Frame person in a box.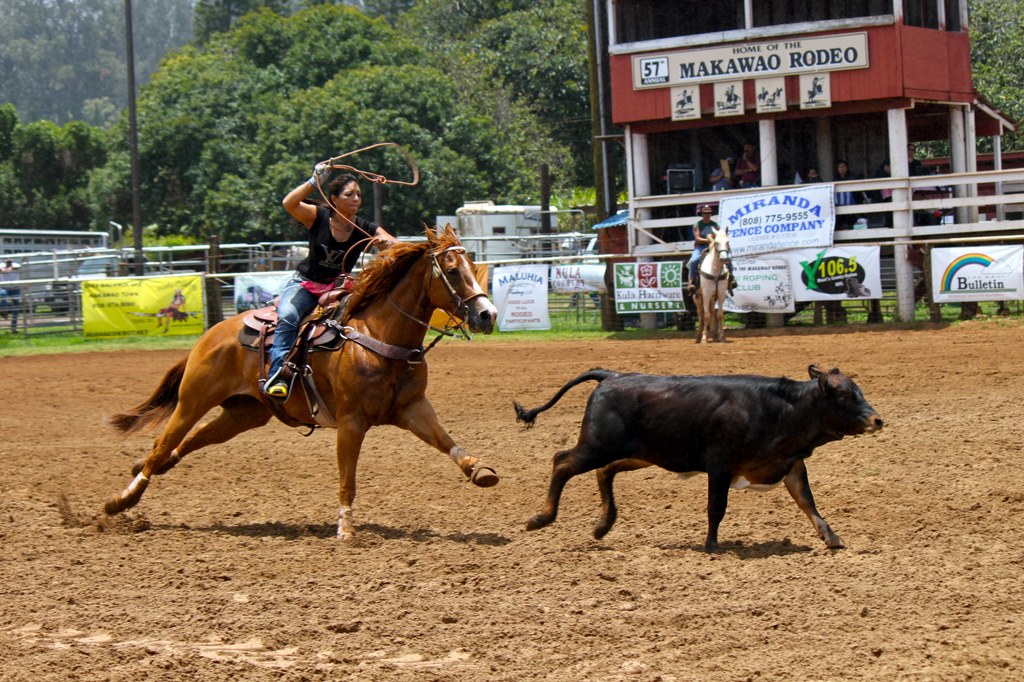
l=803, t=167, r=824, b=183.
